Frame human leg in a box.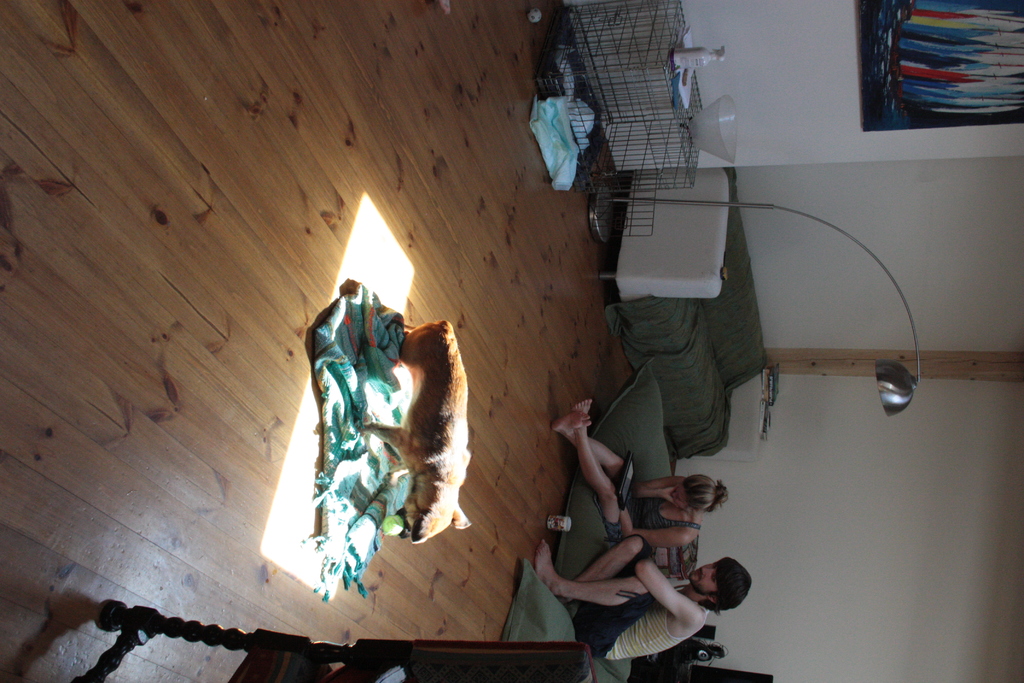
[534, 533, 650, 600].
